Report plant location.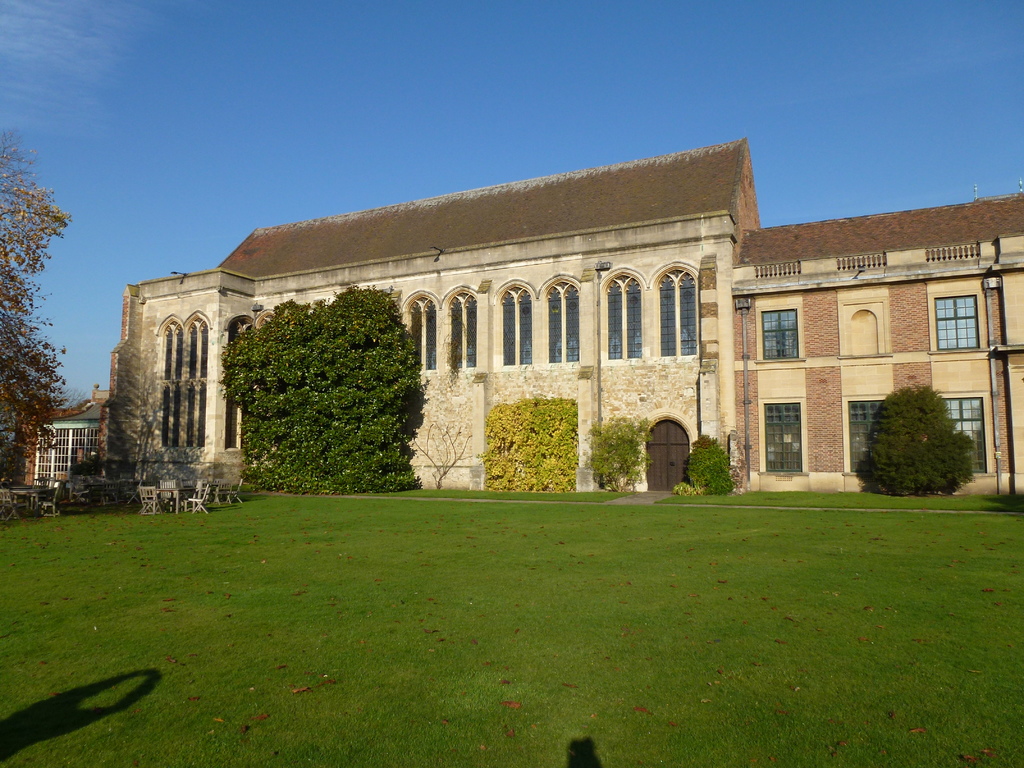
Report: 586/412/656/497.
